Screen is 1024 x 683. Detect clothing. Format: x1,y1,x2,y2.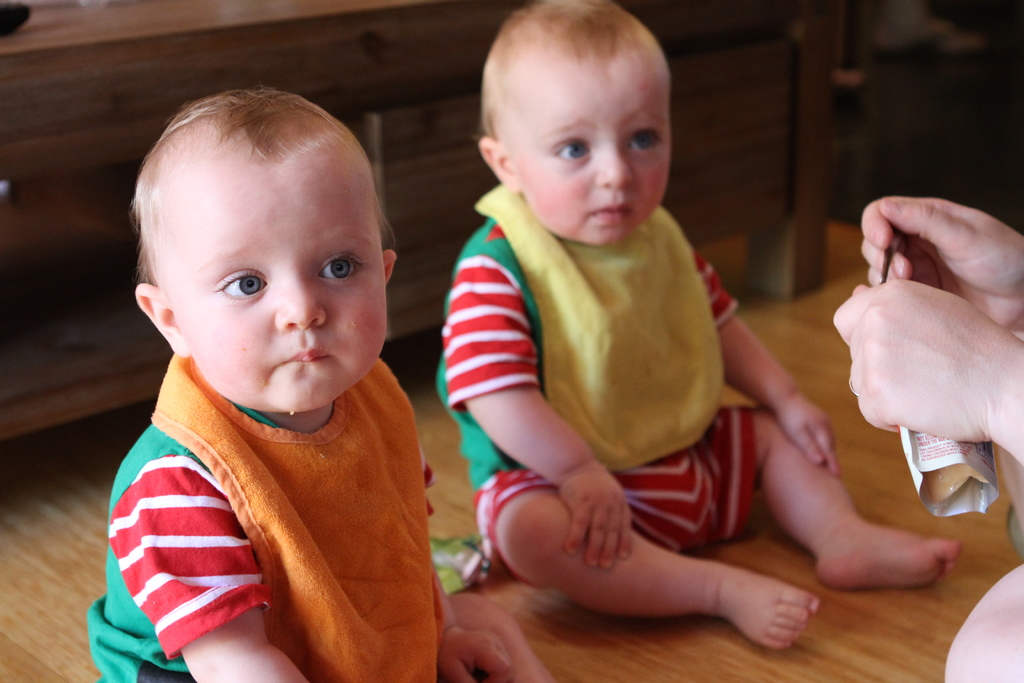
435,180,751,558.
